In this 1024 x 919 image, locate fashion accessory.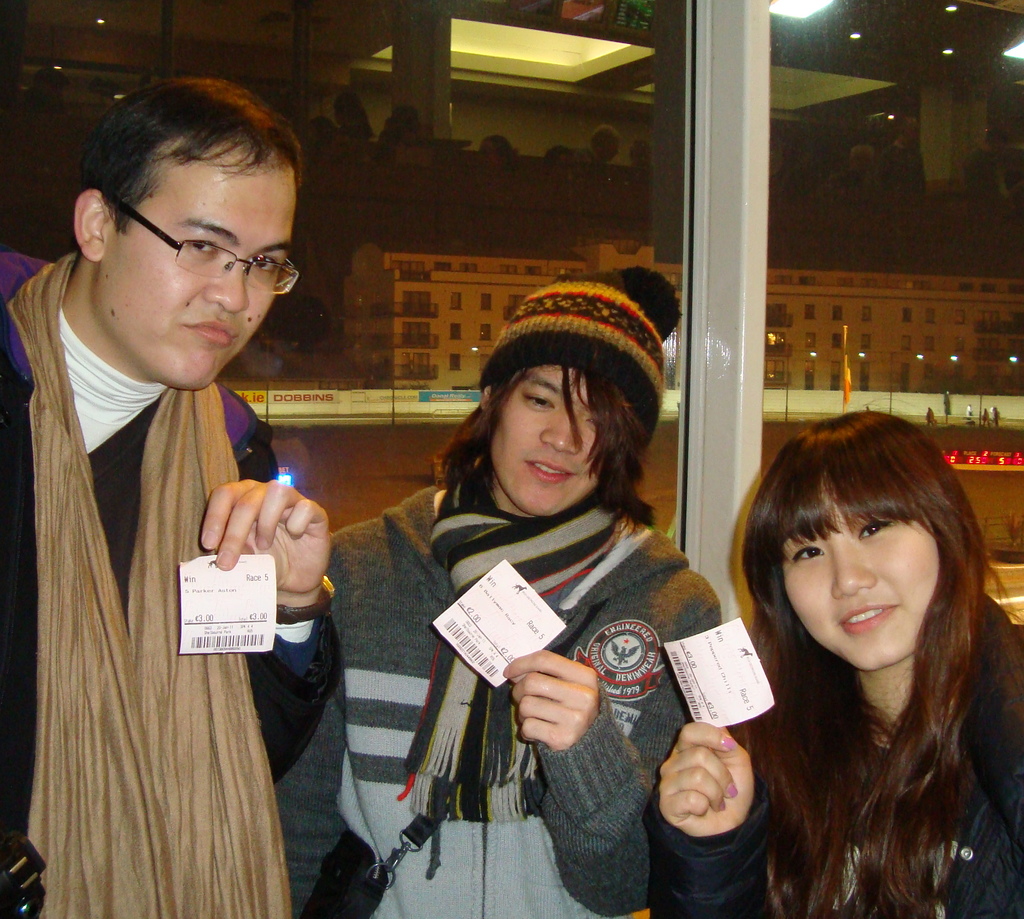
Bounding box: [x1=403, y1=458, x2=618, y2=822].
